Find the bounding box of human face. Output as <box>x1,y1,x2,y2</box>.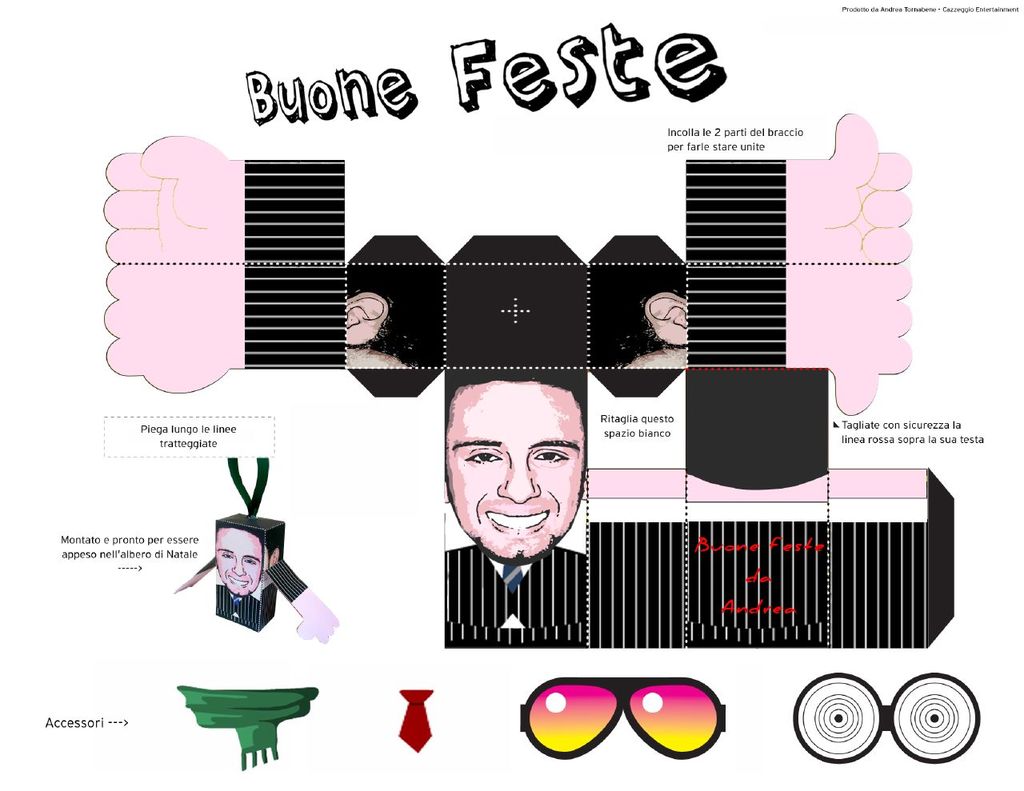
<box>441,388,598,573</box>.
